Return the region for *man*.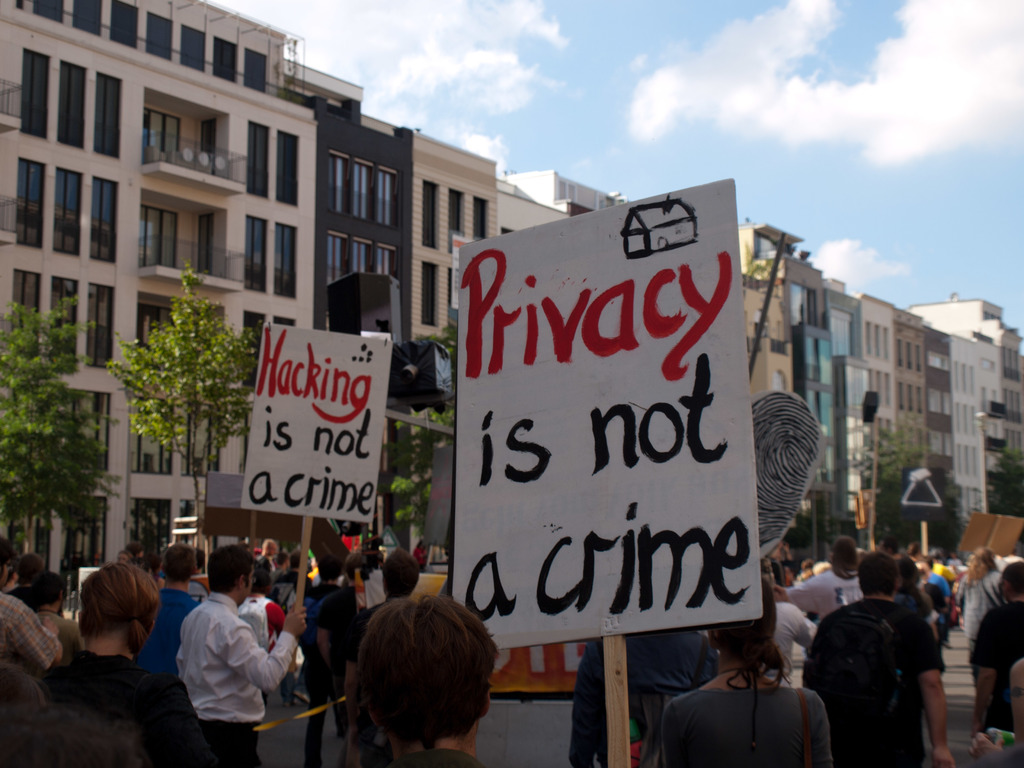
(156, 564, 295, 747).
